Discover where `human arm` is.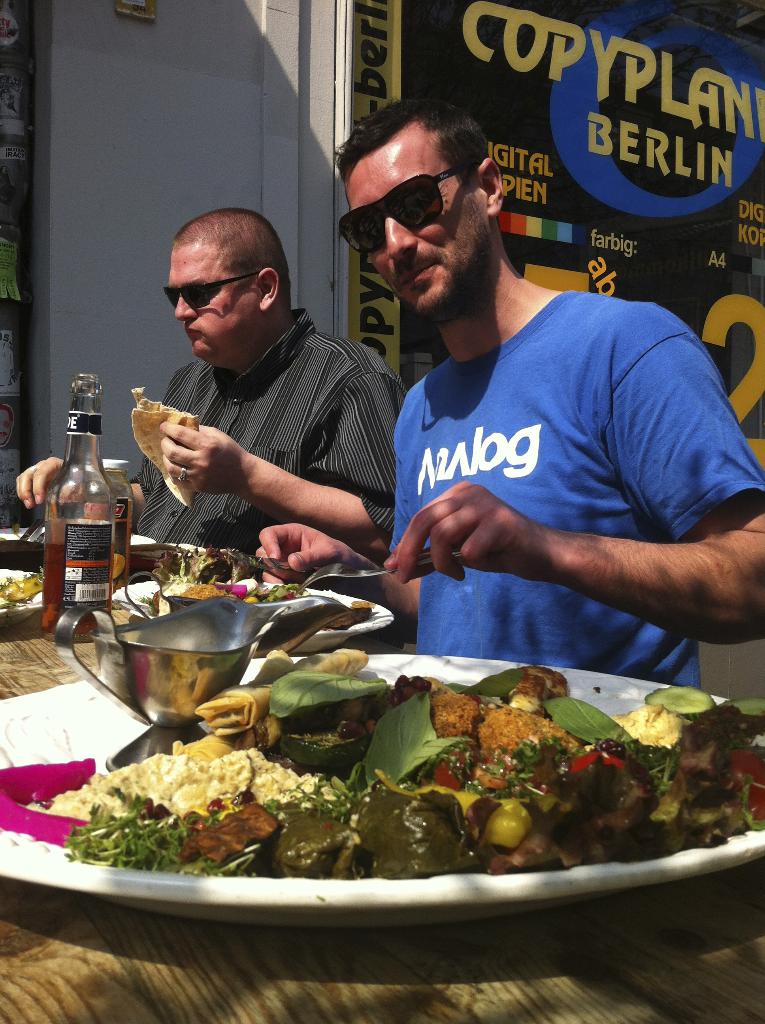
Discovered at select_region(384, 373, 741, 678).
